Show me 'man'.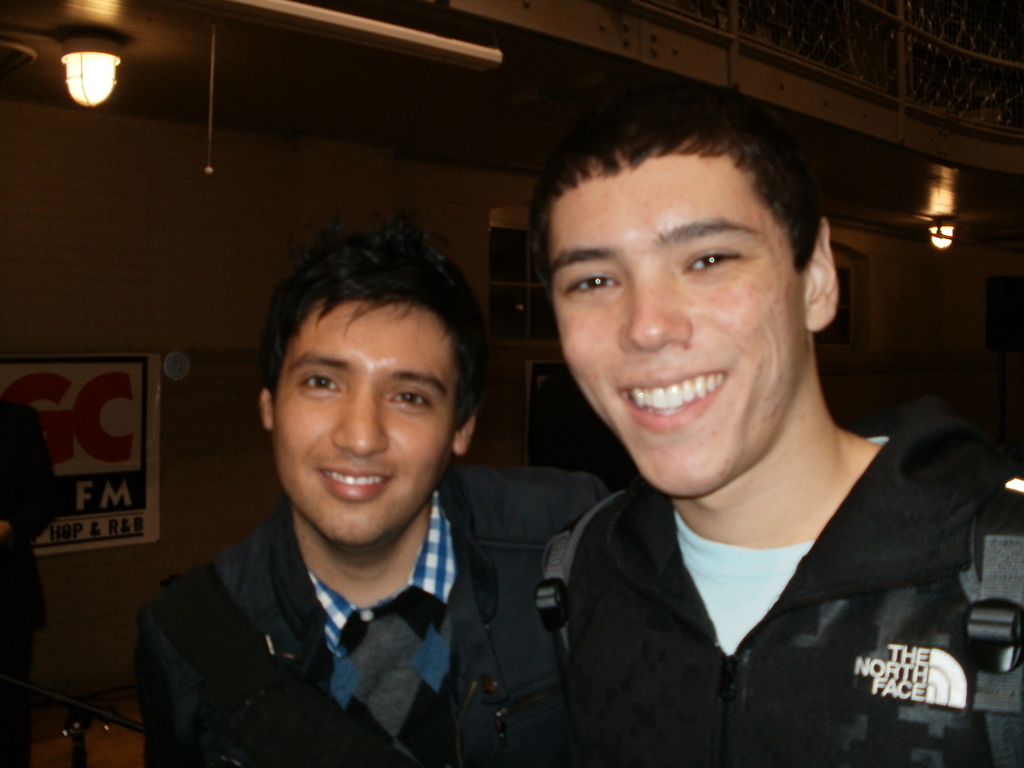
'man' is here: 110:260:556:742.
